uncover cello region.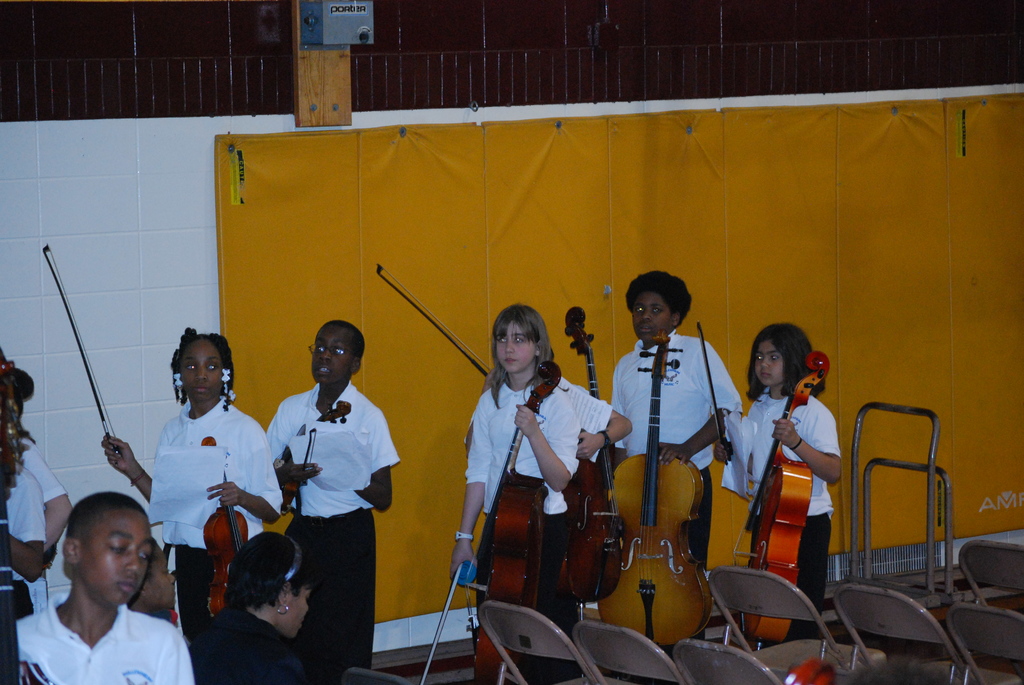
Uncovered: bbox=[598, 327, 709, 649].
